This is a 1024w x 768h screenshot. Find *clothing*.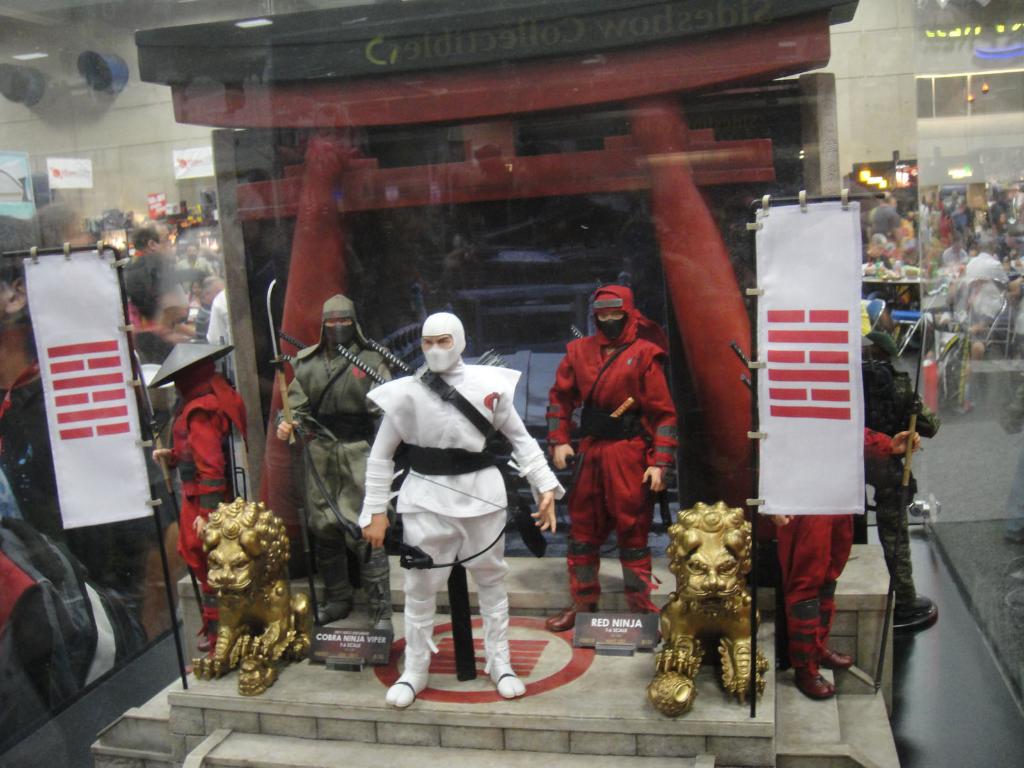
Bounding box: detection(869, 205, 901, 236).
